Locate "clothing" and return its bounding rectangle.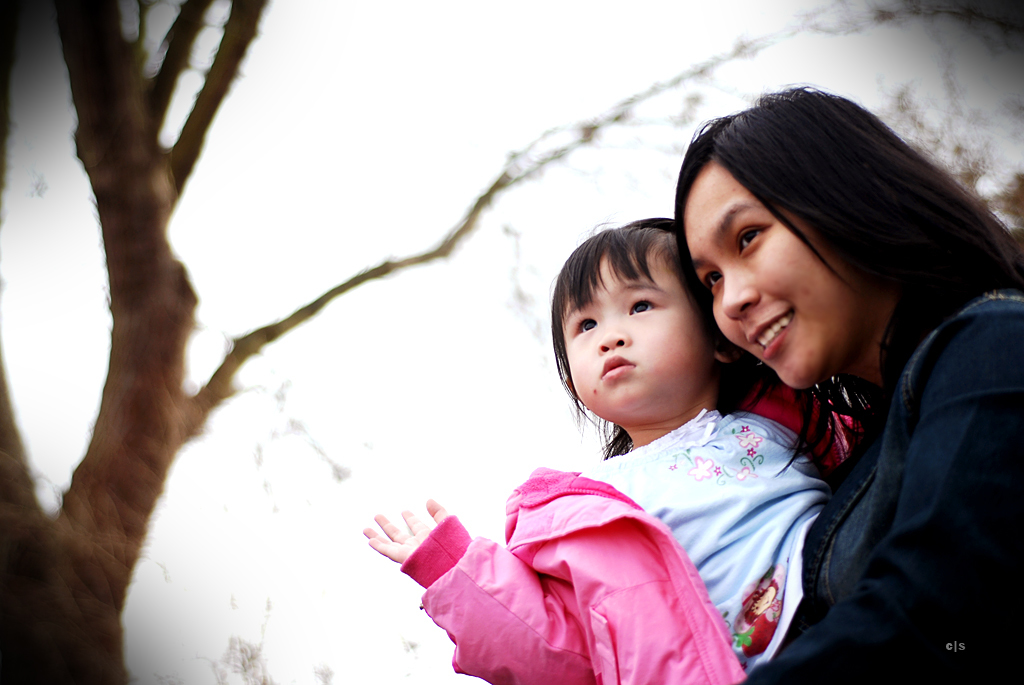
393, 364, 864, 677.
